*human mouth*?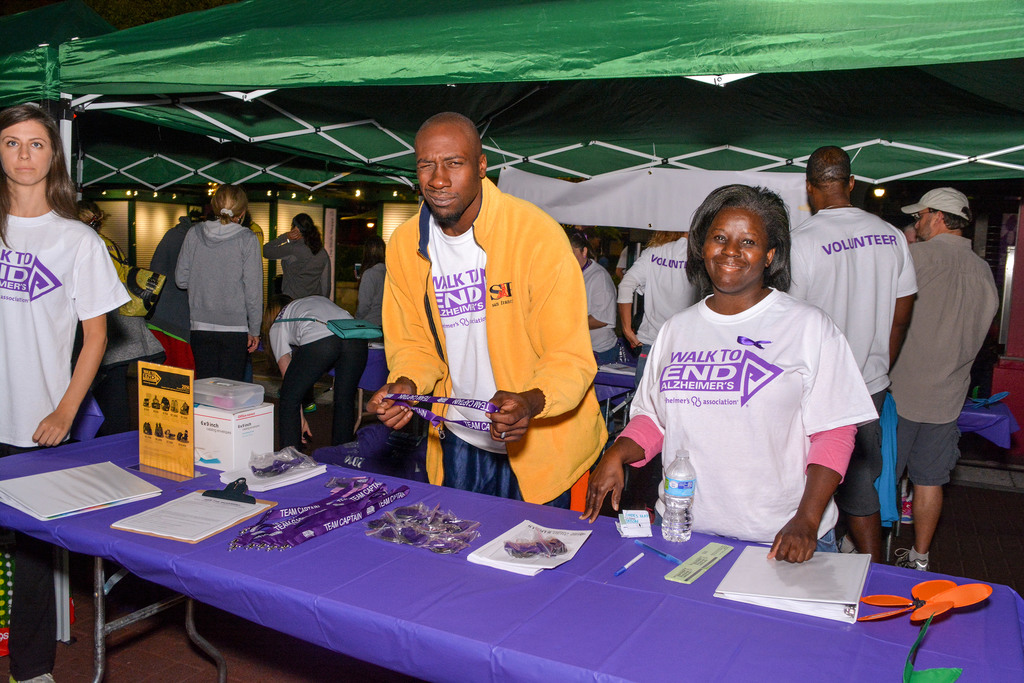
<region>13, 162, 42, 173</region>
